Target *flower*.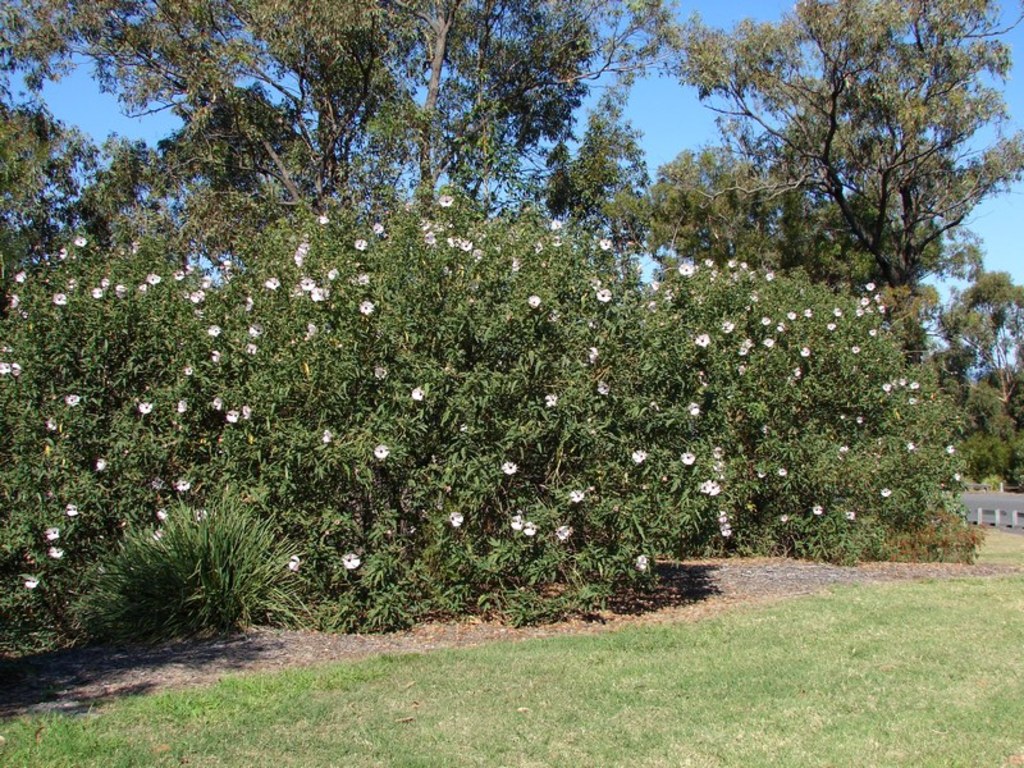
Target region: box=[675, 448, 699, 465].
